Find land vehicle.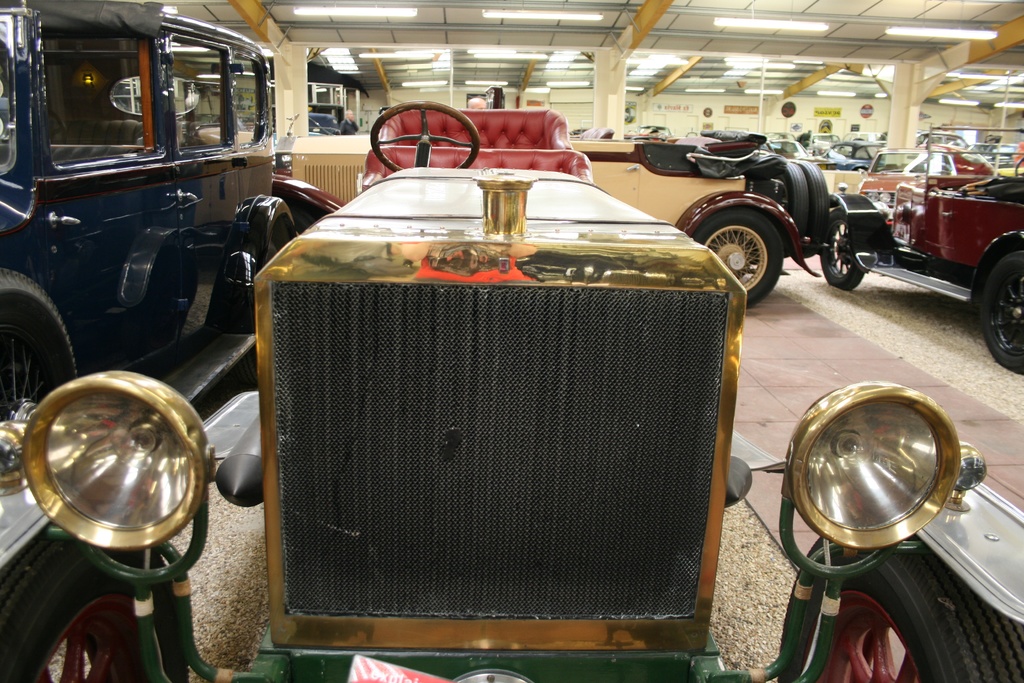
region(0, 12, 291, 407).
